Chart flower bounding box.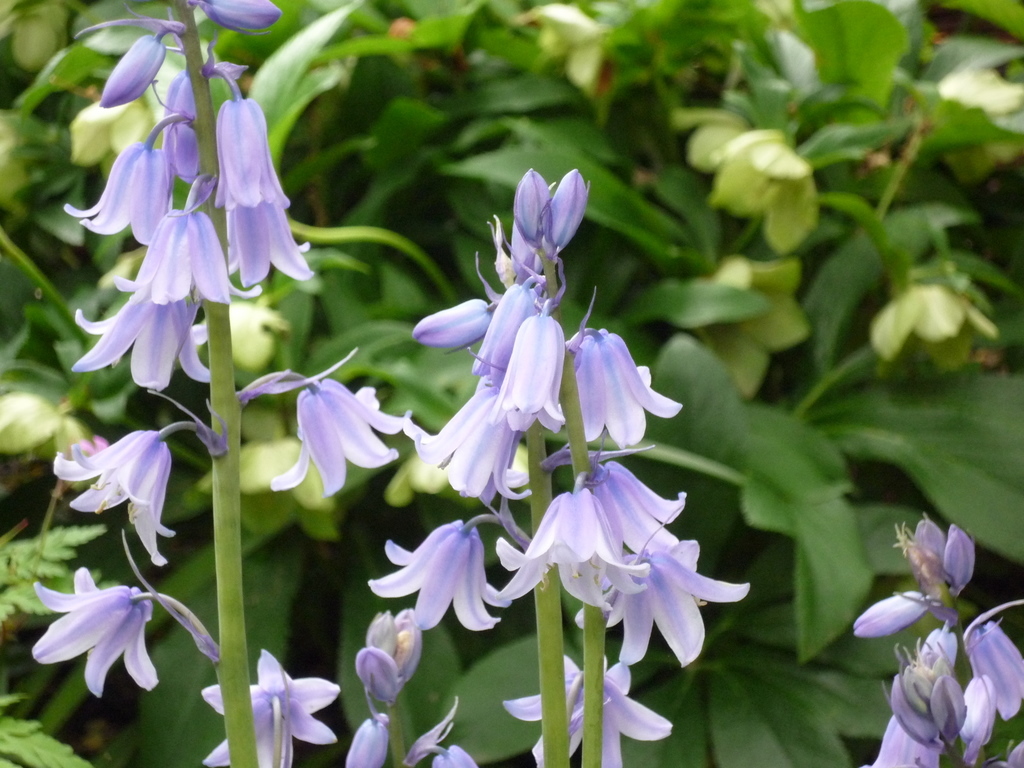
Charted: rect(234, 365, 414, 501).
